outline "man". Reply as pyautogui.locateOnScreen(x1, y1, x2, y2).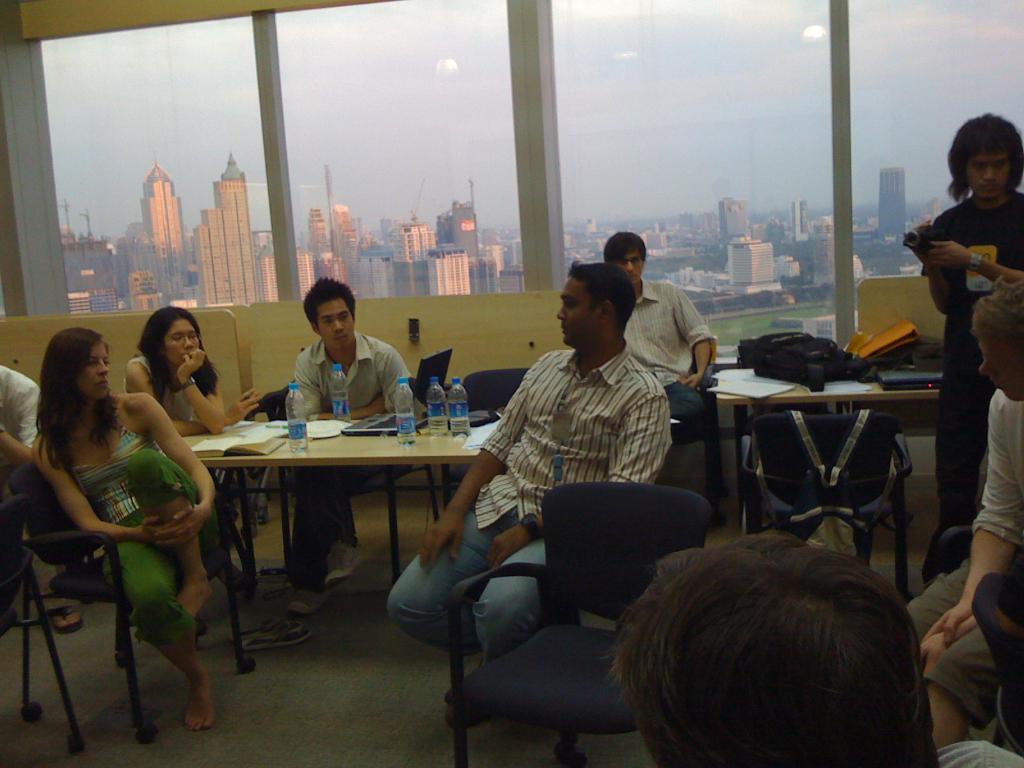
pyautogui.locateOnScreen(898, 284, 1023, 749).
